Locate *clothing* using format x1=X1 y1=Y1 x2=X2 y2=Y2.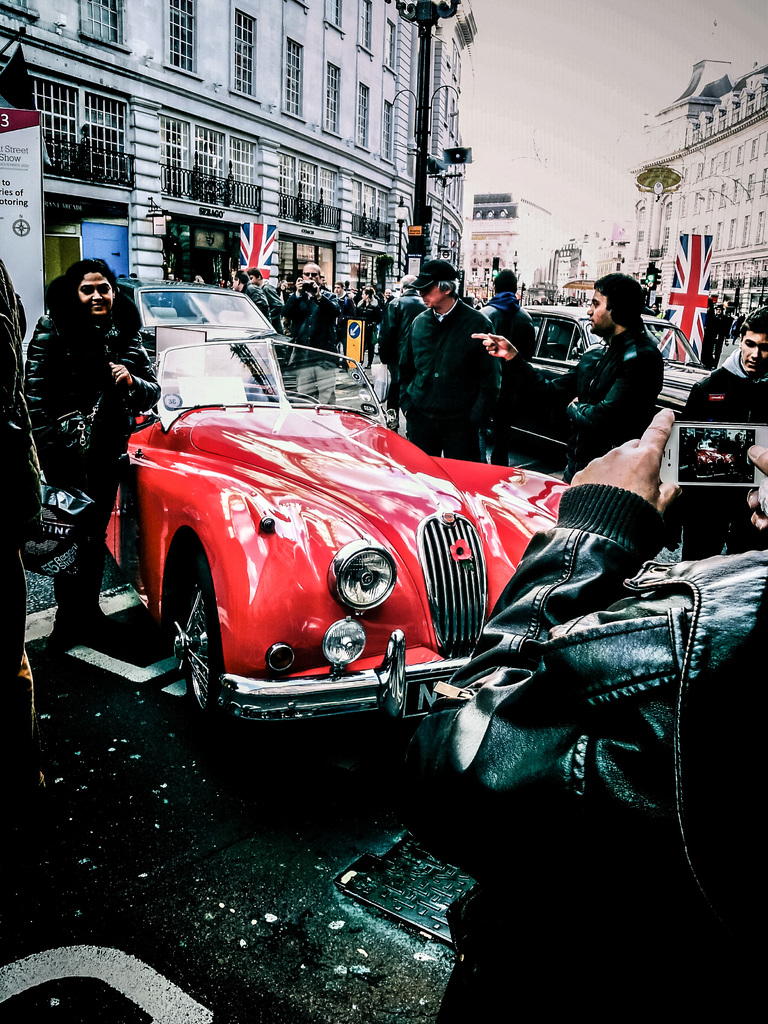
x1=383 y1=293 x2=421 y2=369.
